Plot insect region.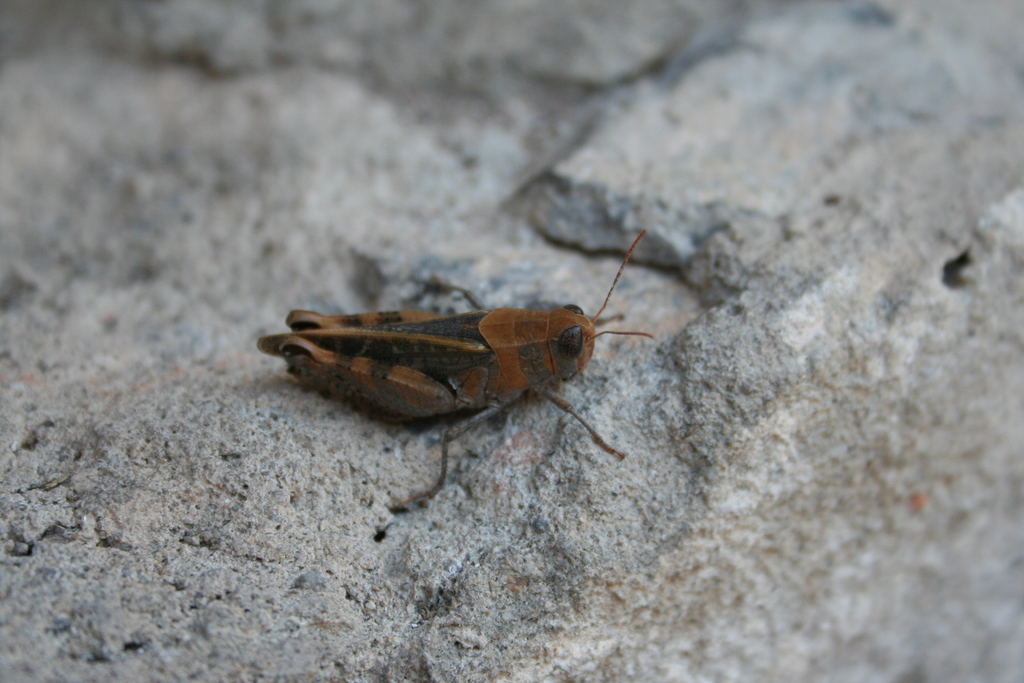
Plotted at [x1=254, y1=227, x2=656, y2=509].
